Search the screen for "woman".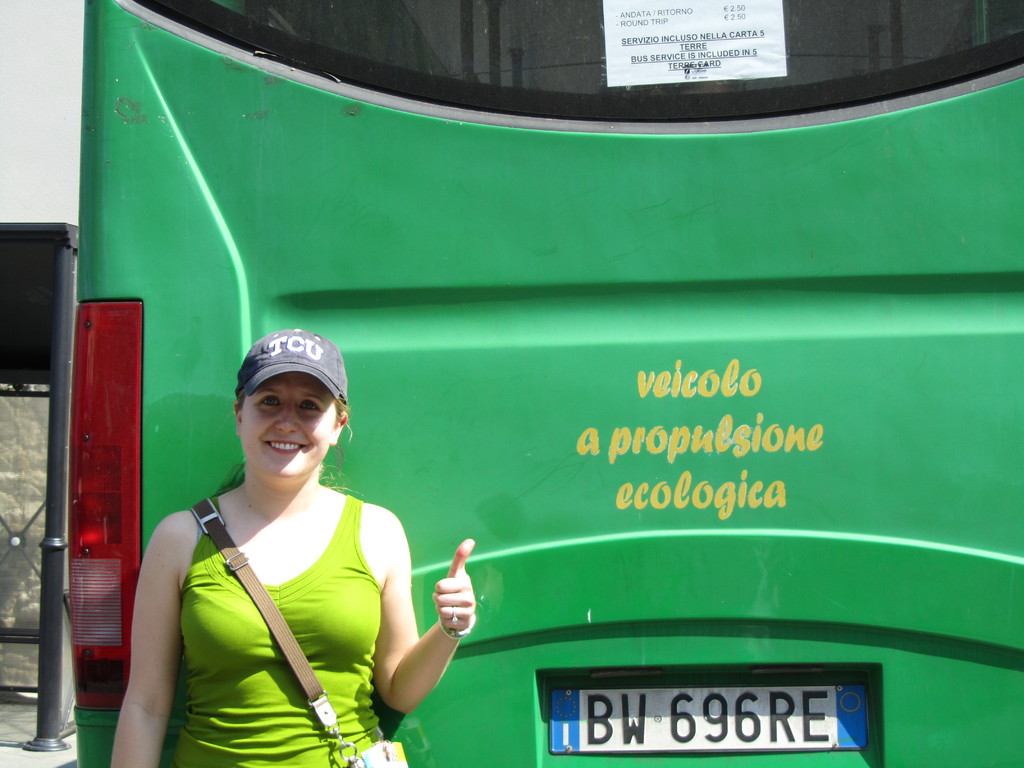
Found at box(131, 319, 467, 754).
